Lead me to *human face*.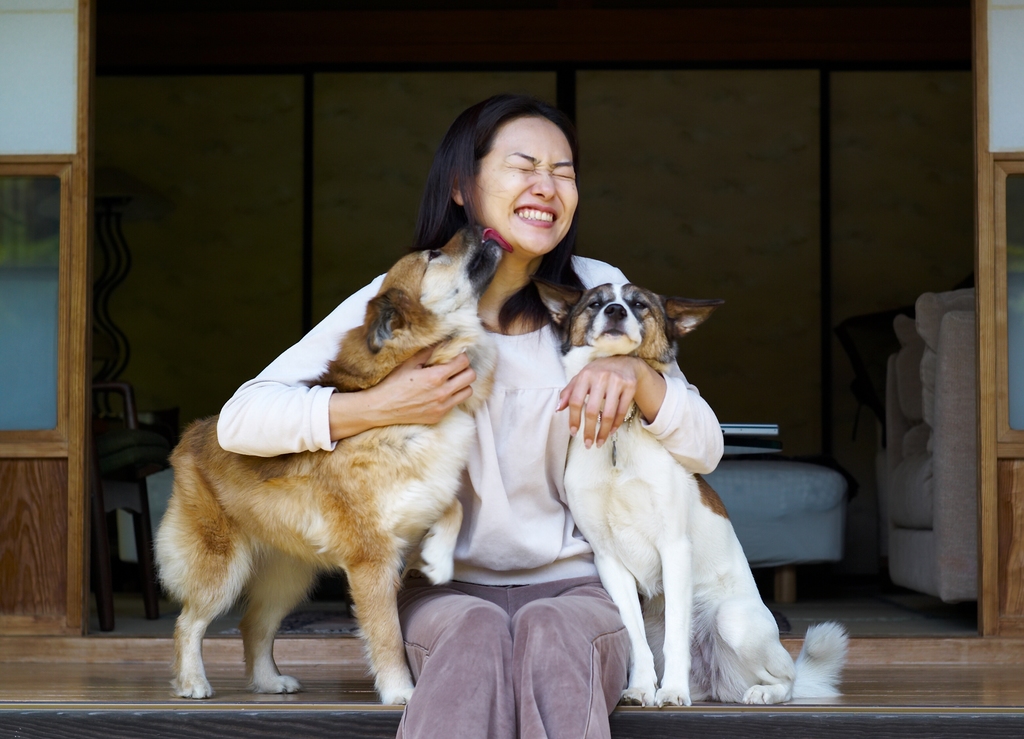
Lead to [left=471, top=114, right=578, bottom=256].
